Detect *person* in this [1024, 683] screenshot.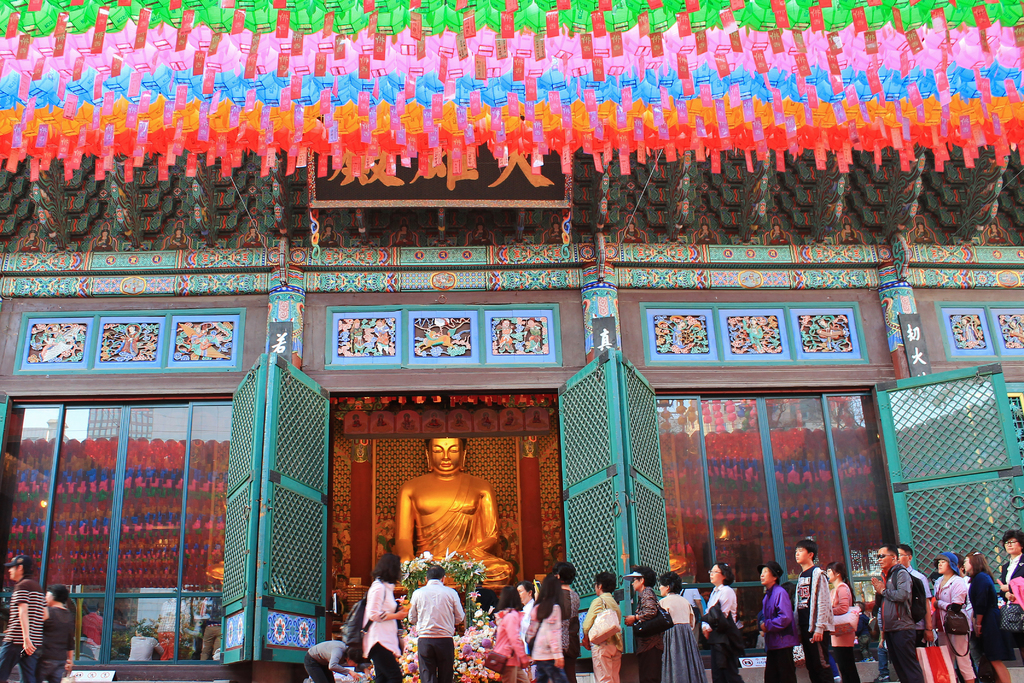
Detection: <box>997,525,1023,664</box>.
